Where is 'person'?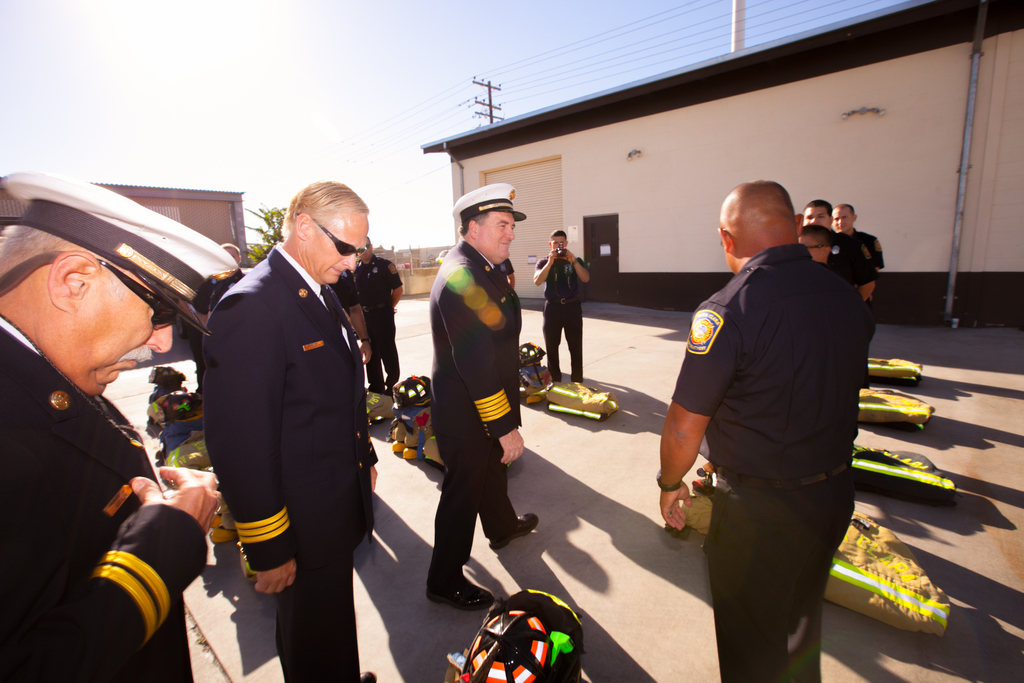
bbox=(804, 219, 856, 294).
